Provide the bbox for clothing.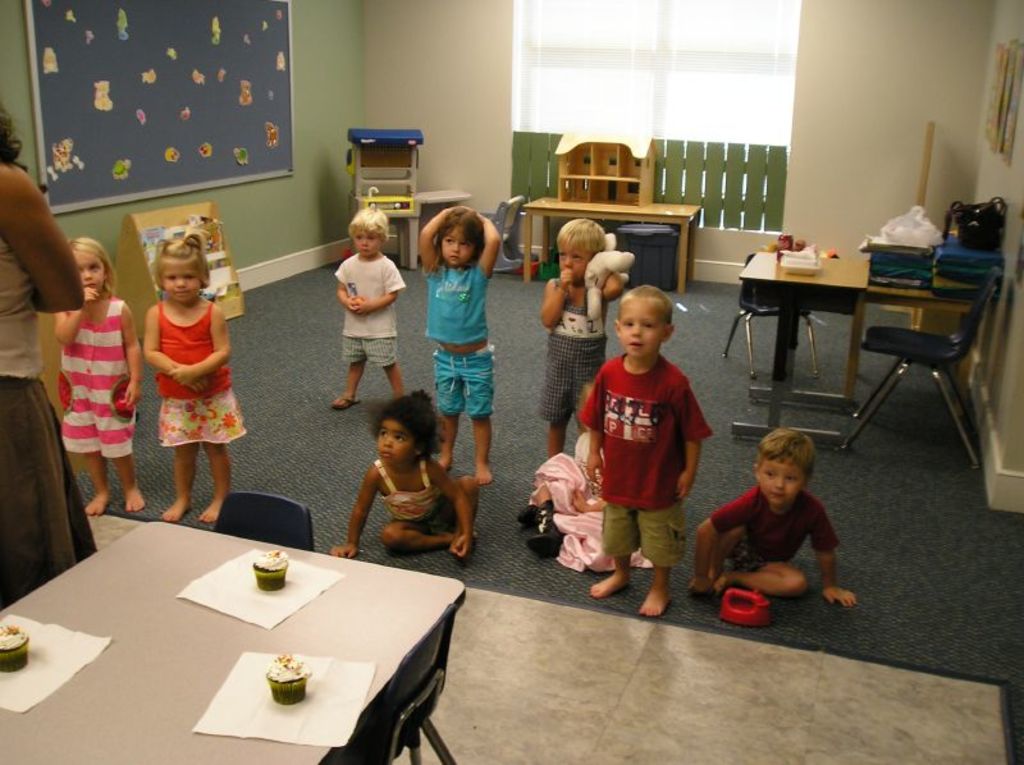
(155, 299, 234, 398).
